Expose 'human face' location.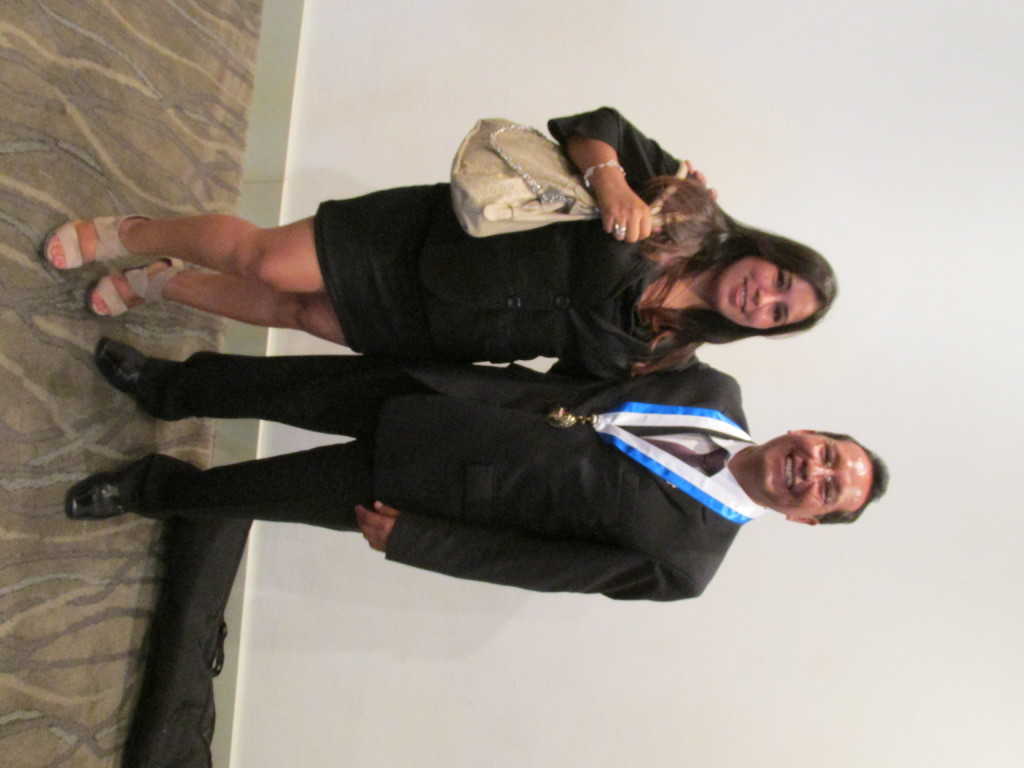
Exposed at l=753, t=429, r=872, b=518.
